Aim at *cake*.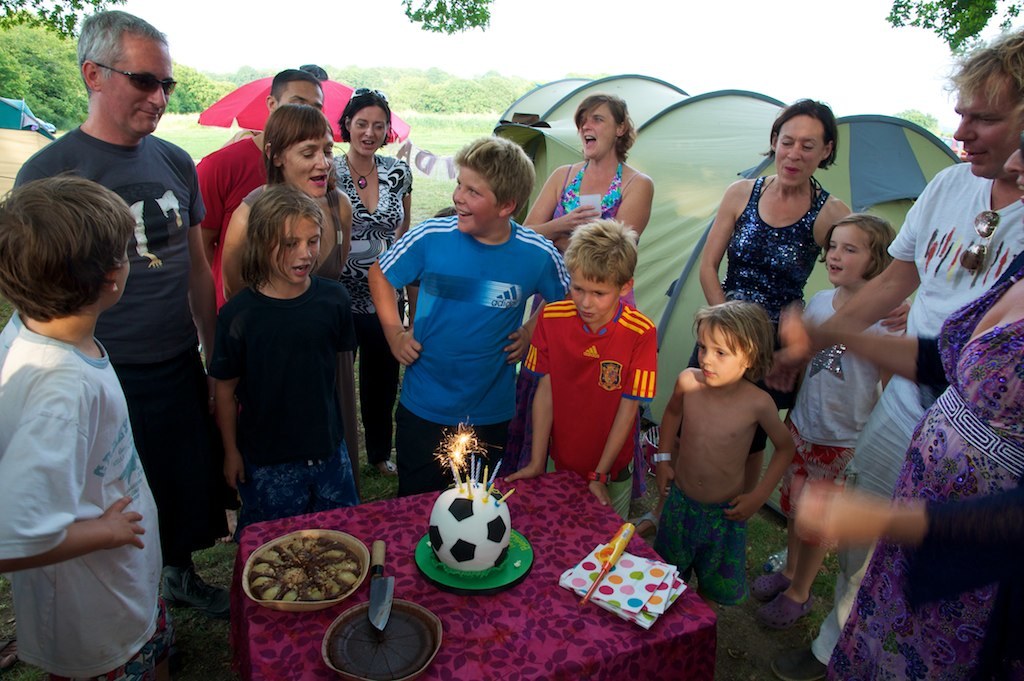
Aimed at pyautogui.locateOnScreen(245, 534, 360, 606).
